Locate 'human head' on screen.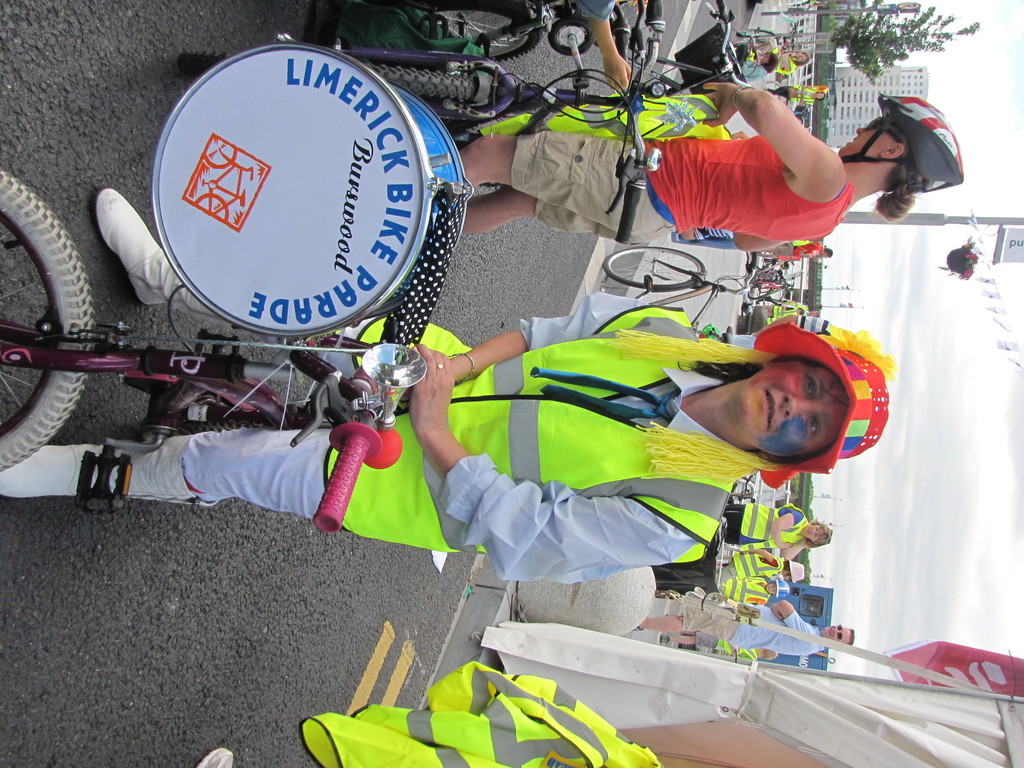
On screen at select_region(801, 519, 832, 548).
